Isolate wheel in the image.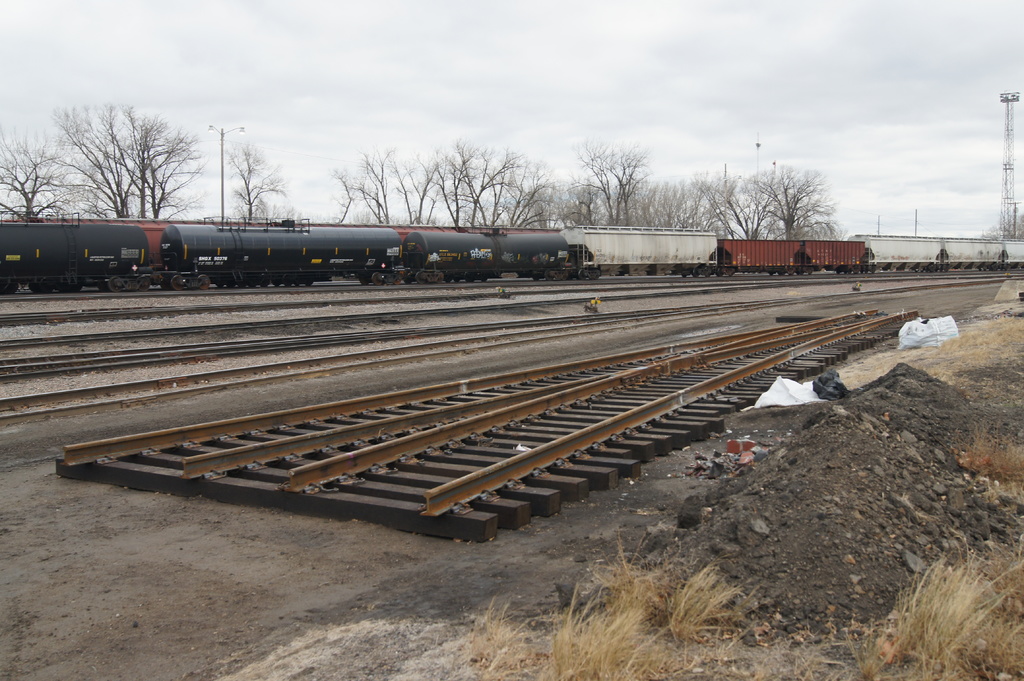
Isolated region: crop(358, 277, 368, 284).
